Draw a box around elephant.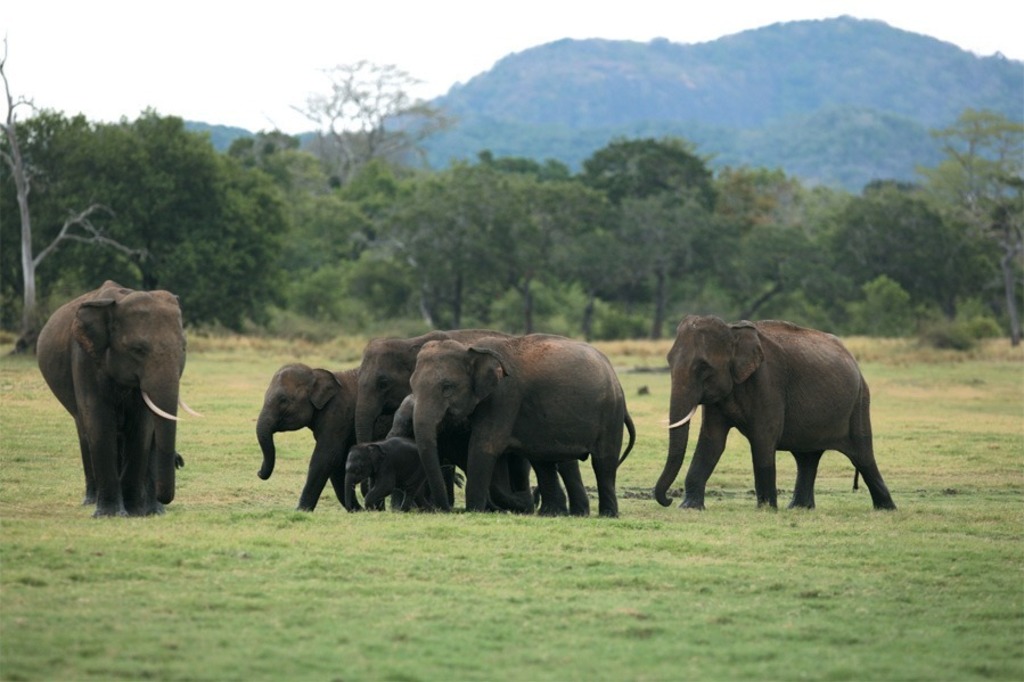
(253,356,357,519).
